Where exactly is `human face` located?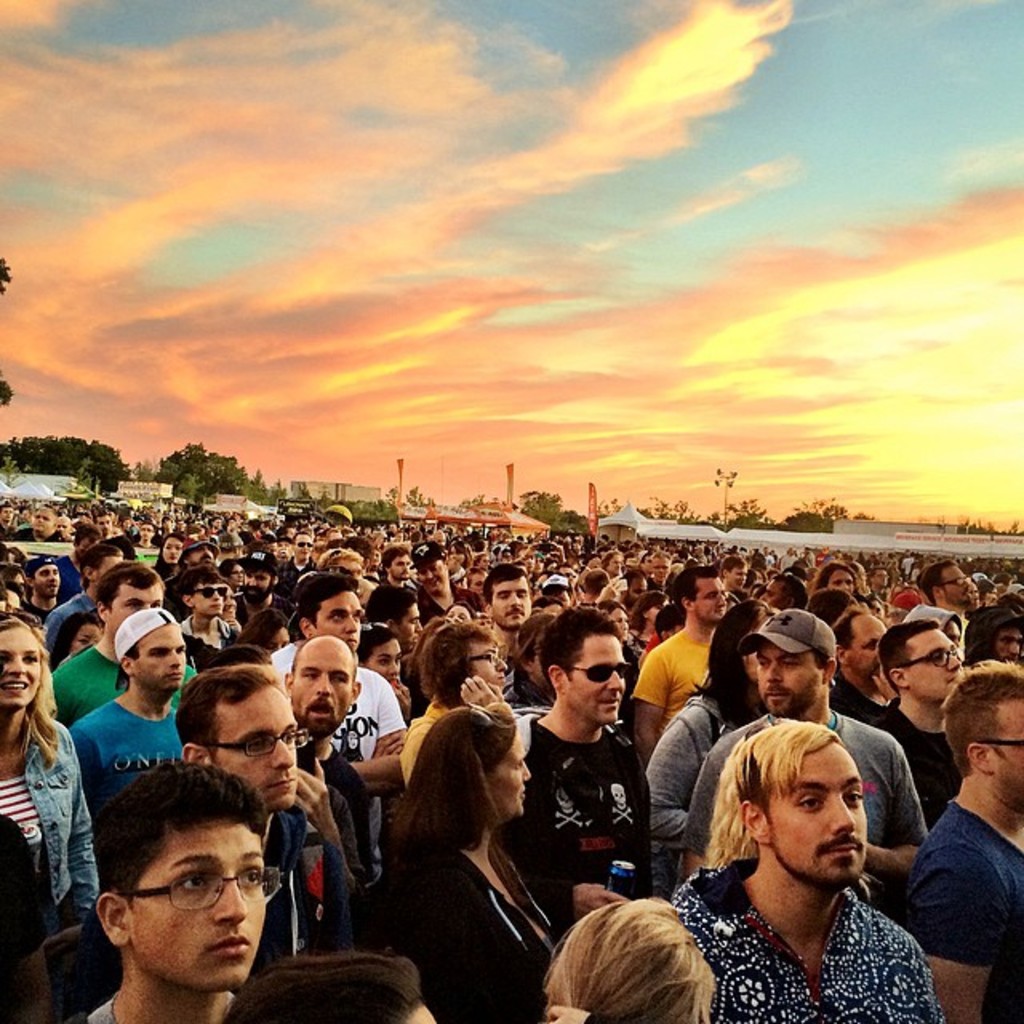
Its bounding box is 34:560:59:598.
